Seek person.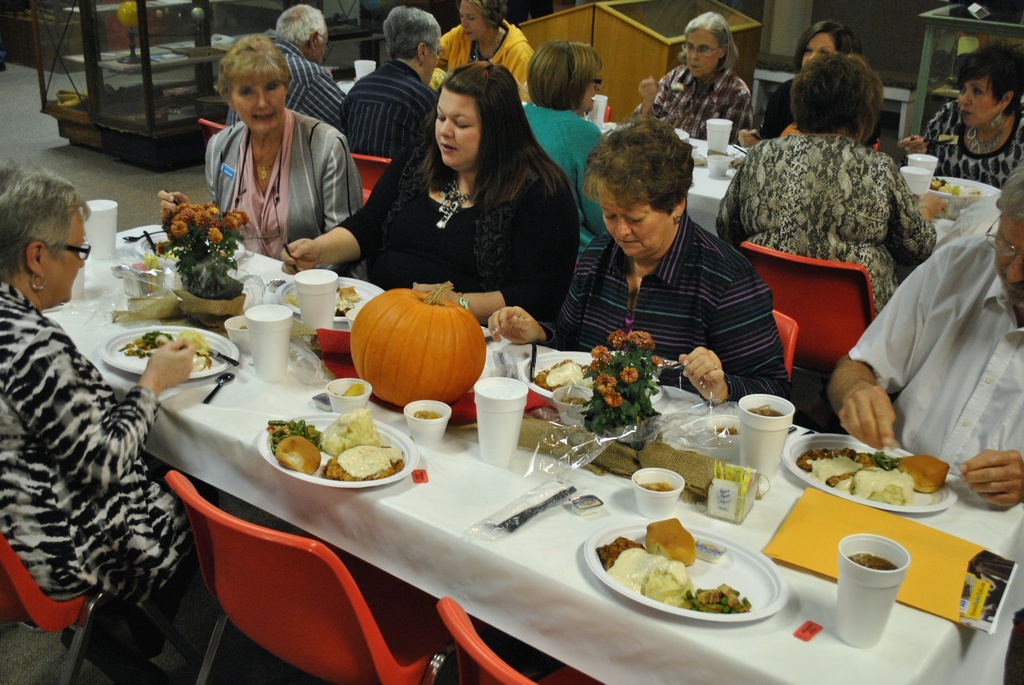
(442, 6, 536, 106).
